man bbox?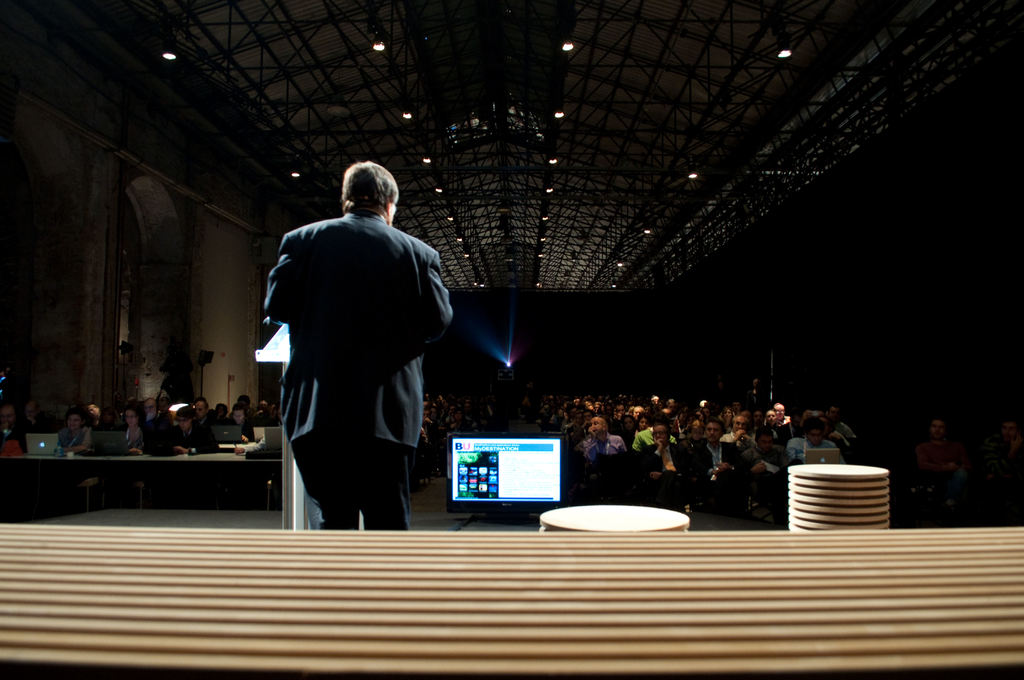
Rect(162, 404, 211, 453)
